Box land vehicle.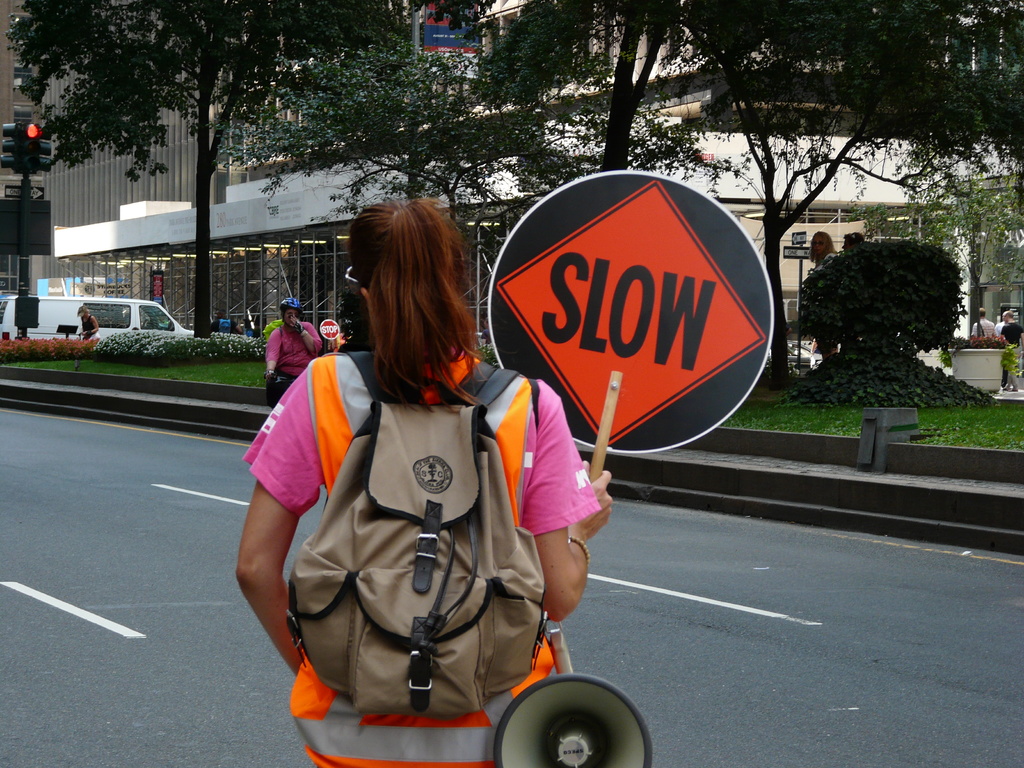
l=0, t=294, r=195, b=341.
